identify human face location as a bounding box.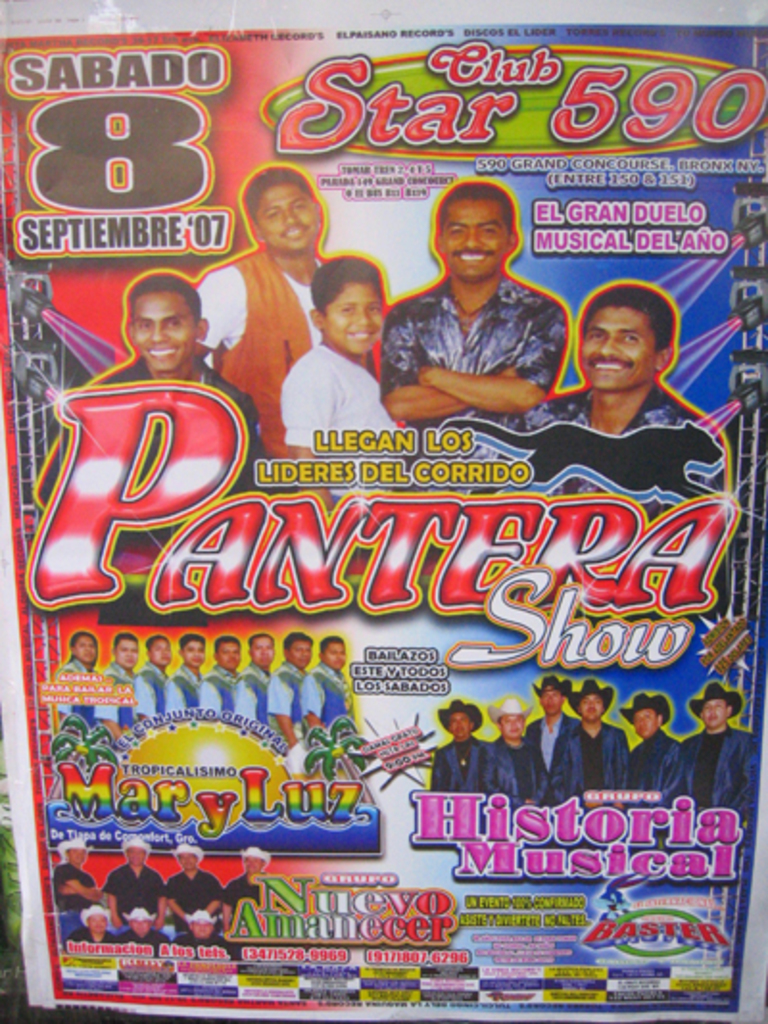
box=[578, 307, 653, 382].
